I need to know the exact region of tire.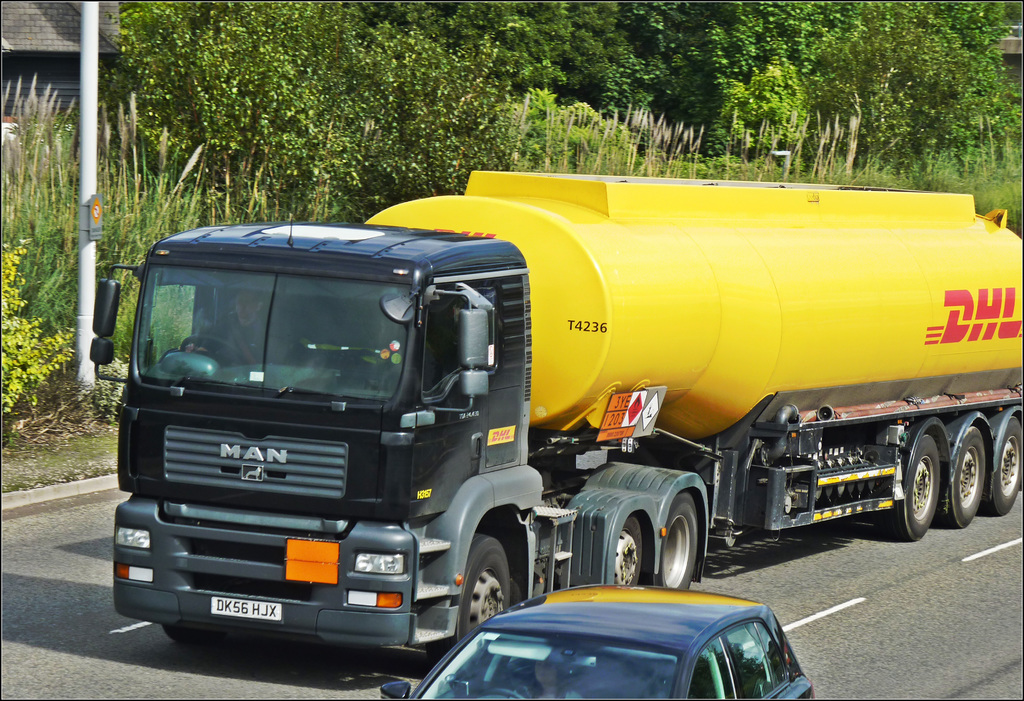
Region: box(942, 425, 984, 527).
